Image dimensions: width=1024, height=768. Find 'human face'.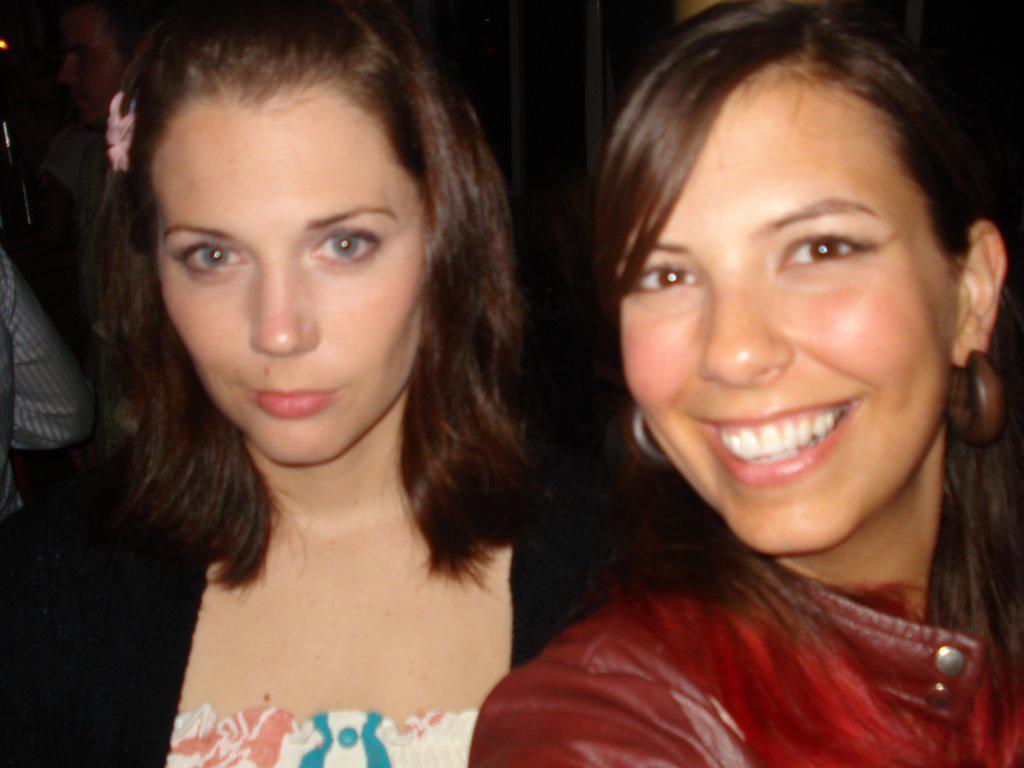
(x1=154, y1=88, x2=427, y2=459).
